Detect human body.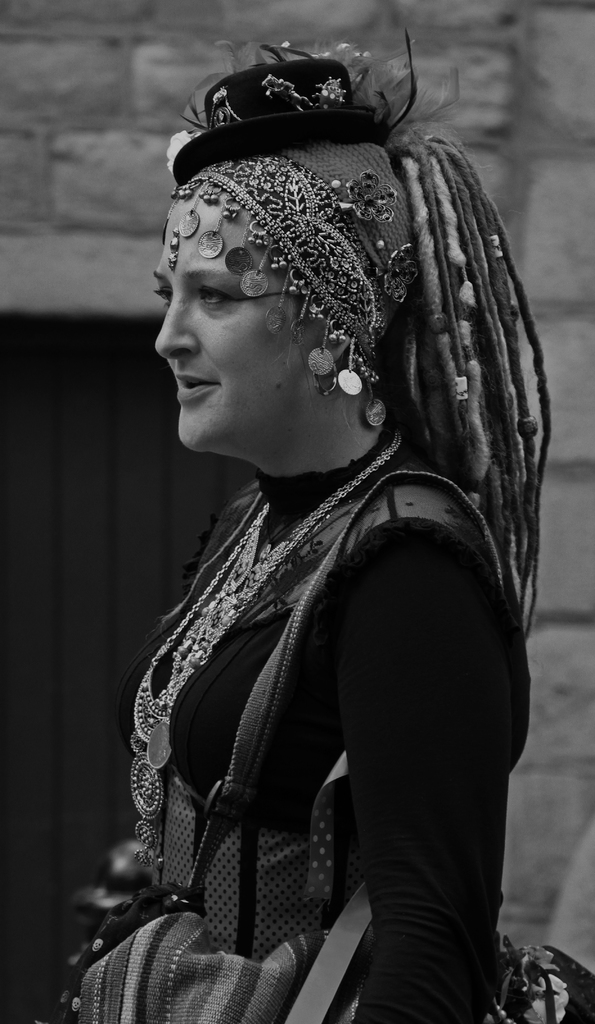
Detected at rect(111, 47, 536, 1007).
